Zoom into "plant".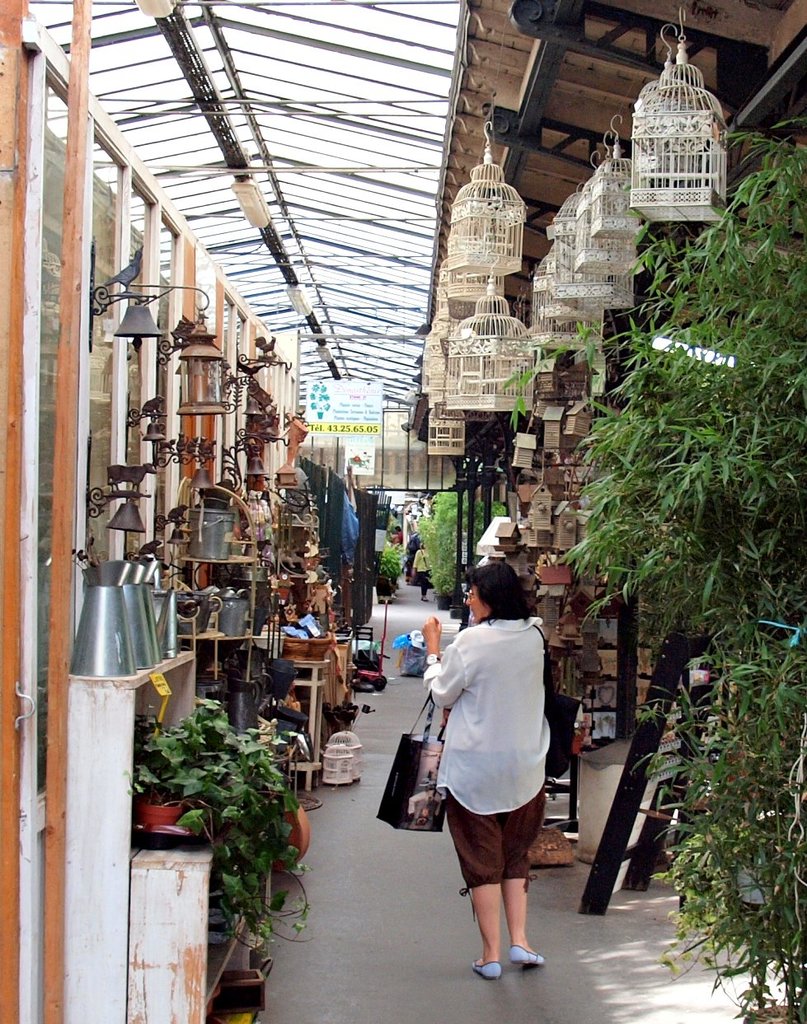
Zoom target: rect(383, 511, 401, 541).
